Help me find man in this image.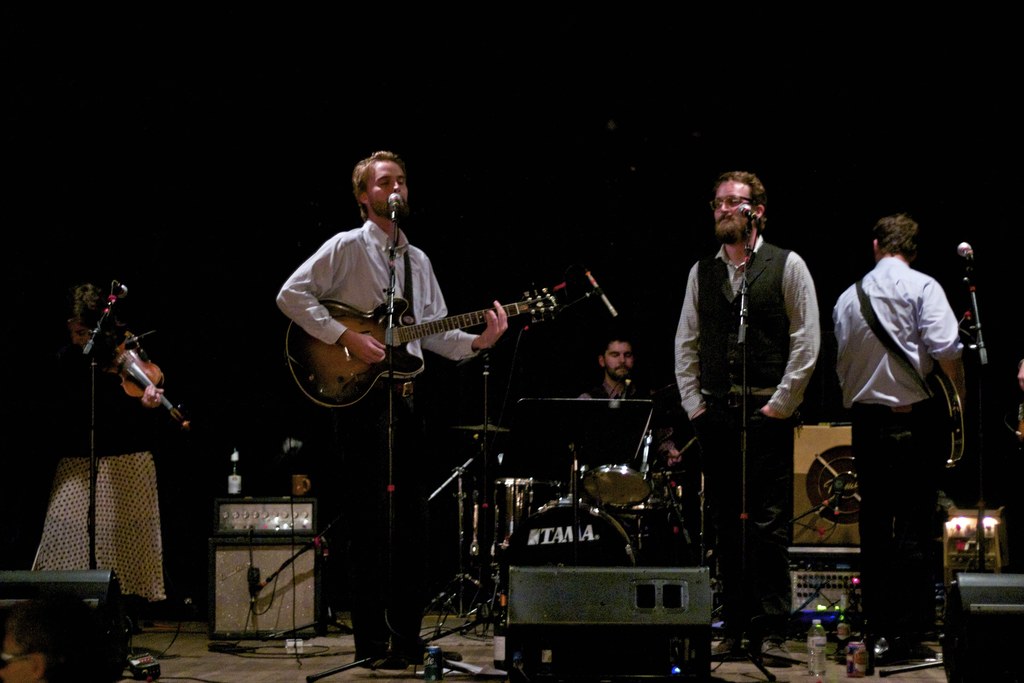
Found it: (278,151,510,670).
